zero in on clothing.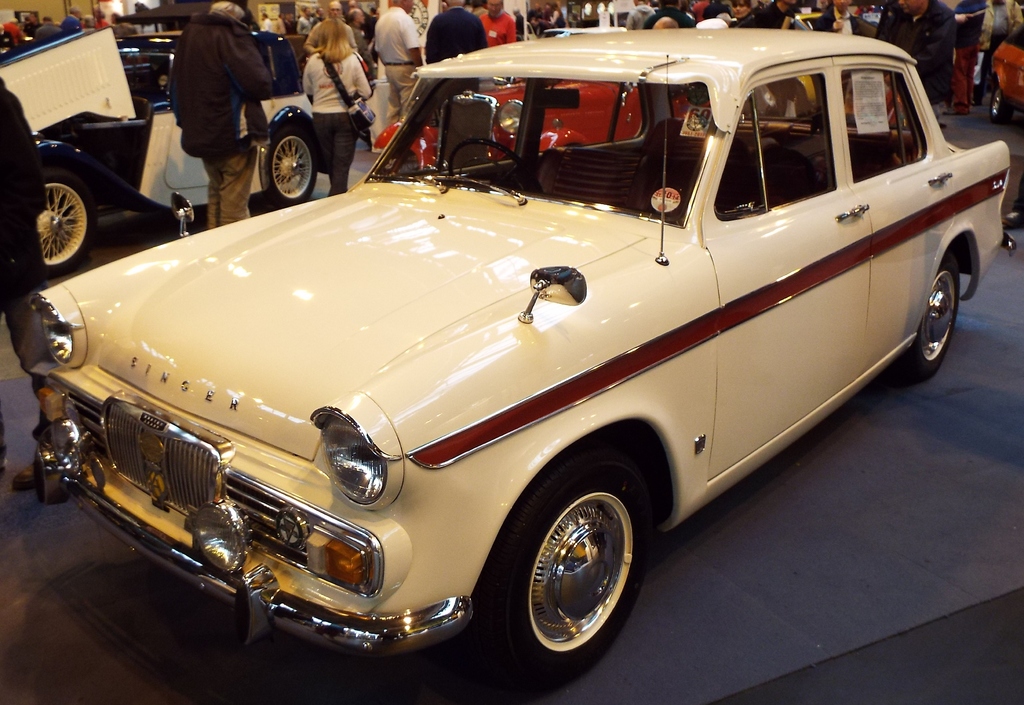
Zeroed in: bbox=(136, 0, 282, 216).
